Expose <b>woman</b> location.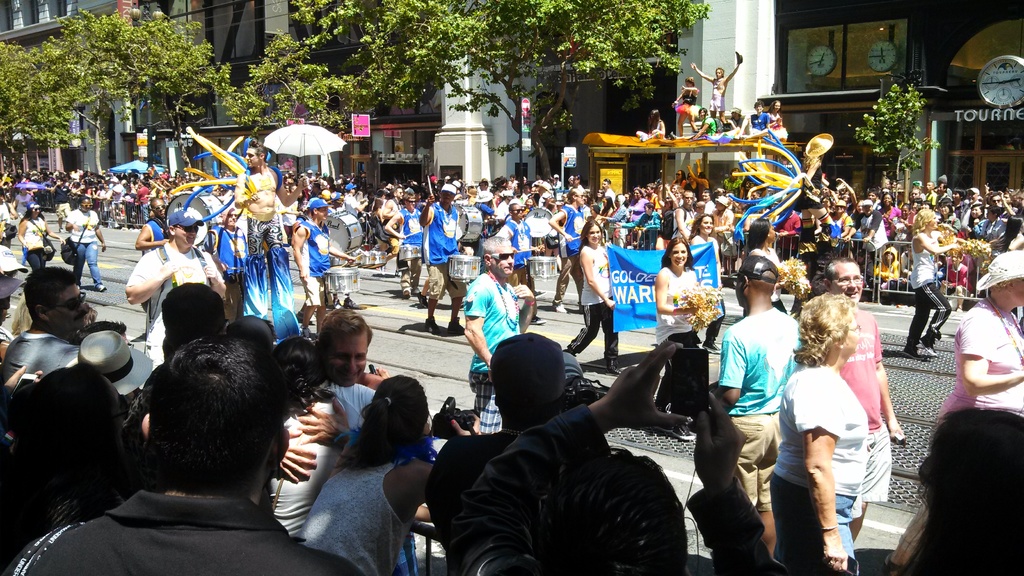
Exposed at left=16, top=203, right=63, bottom=267.
